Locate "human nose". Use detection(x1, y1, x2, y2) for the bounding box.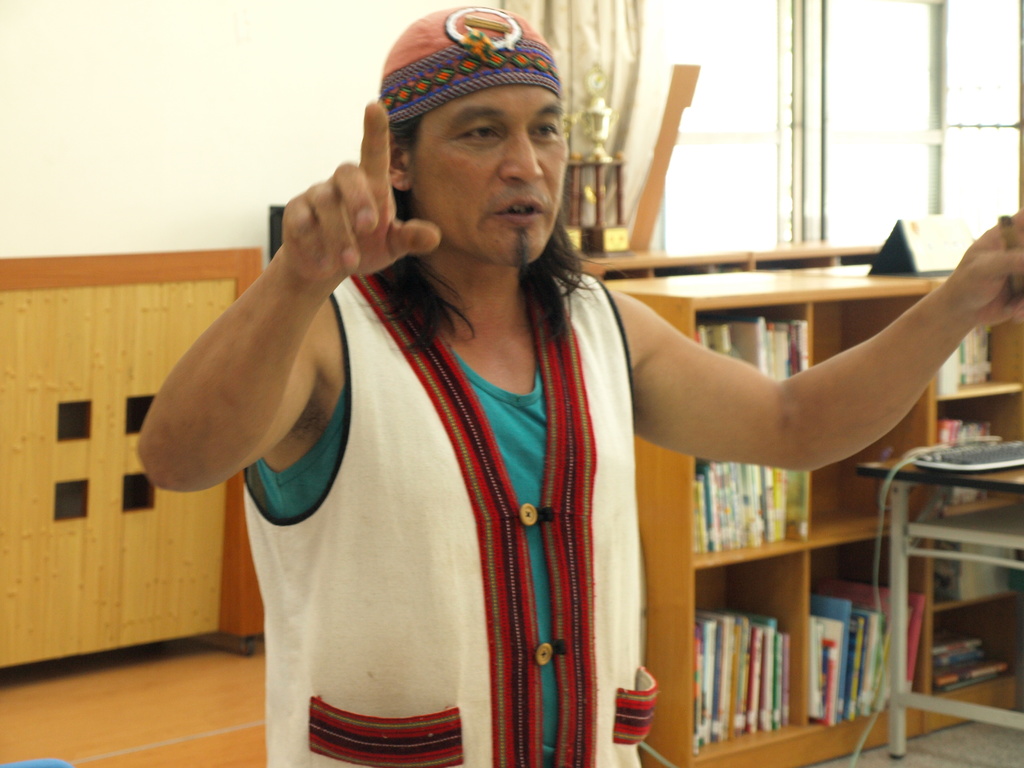
detection(495, 132, 546, 188).
